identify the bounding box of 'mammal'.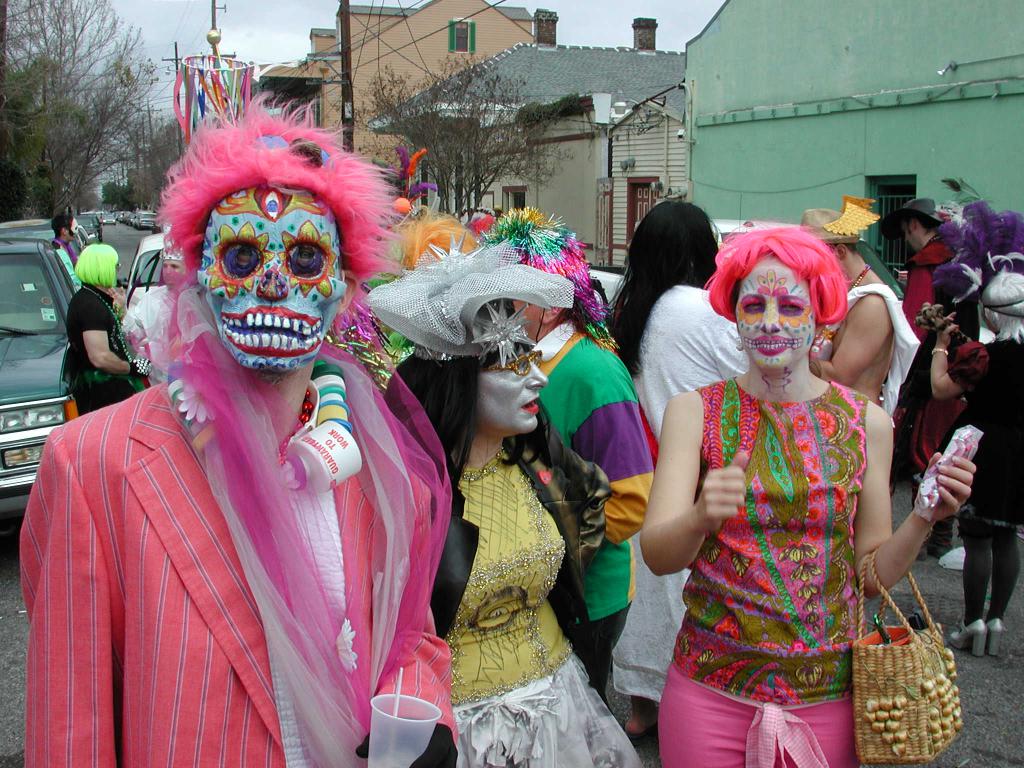
crop(925, 257, 1023, 655).
